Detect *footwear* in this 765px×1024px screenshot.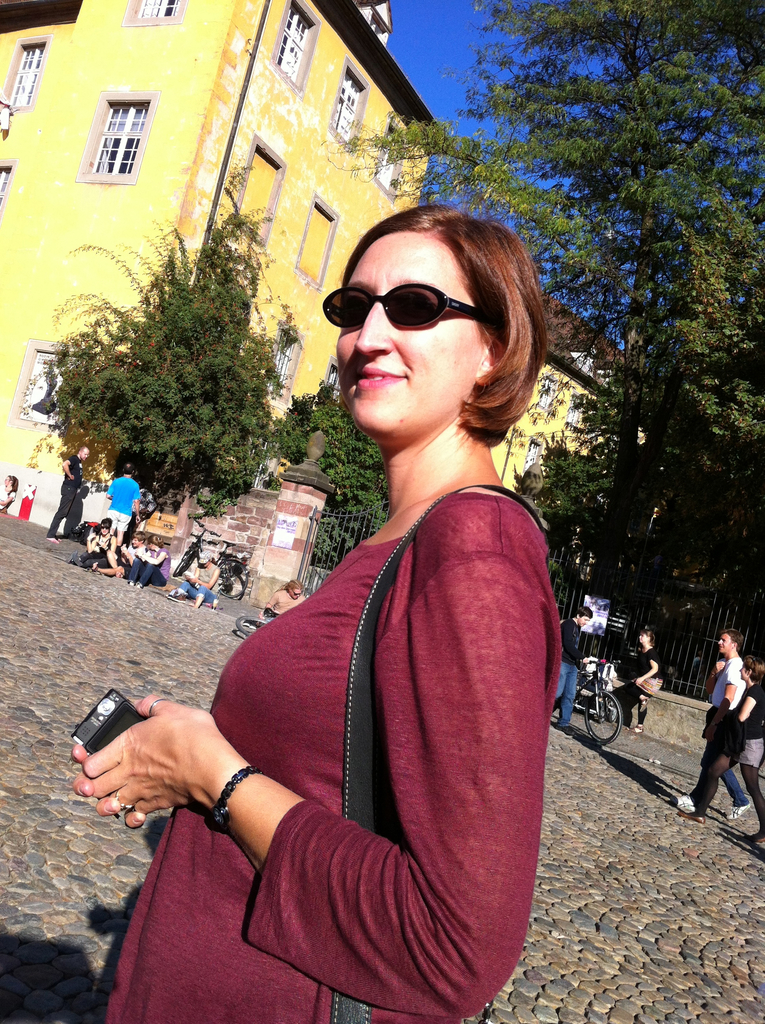
Detection: box=[124, 581, 141, 592].
